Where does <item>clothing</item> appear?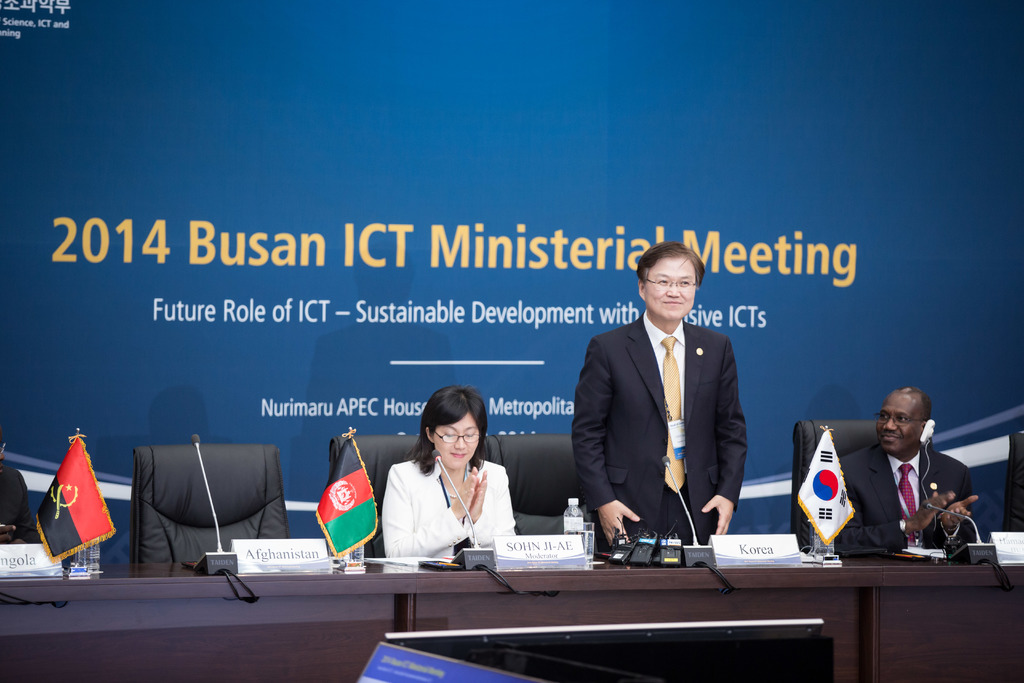
Appears at (371,442,524,576).
